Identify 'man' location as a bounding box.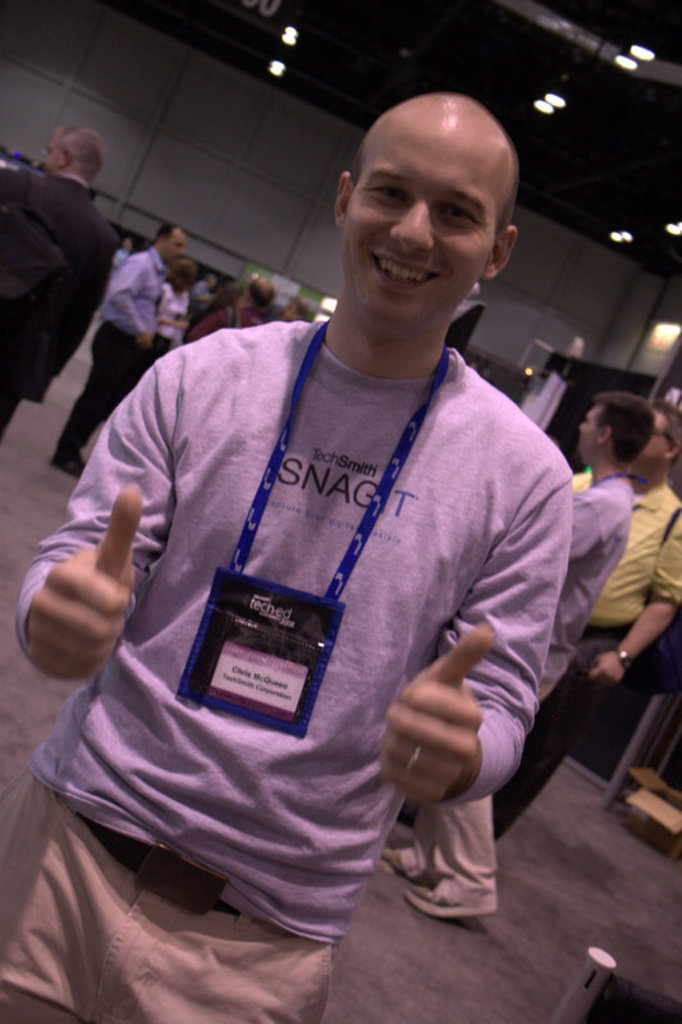
386:374:653:914.
